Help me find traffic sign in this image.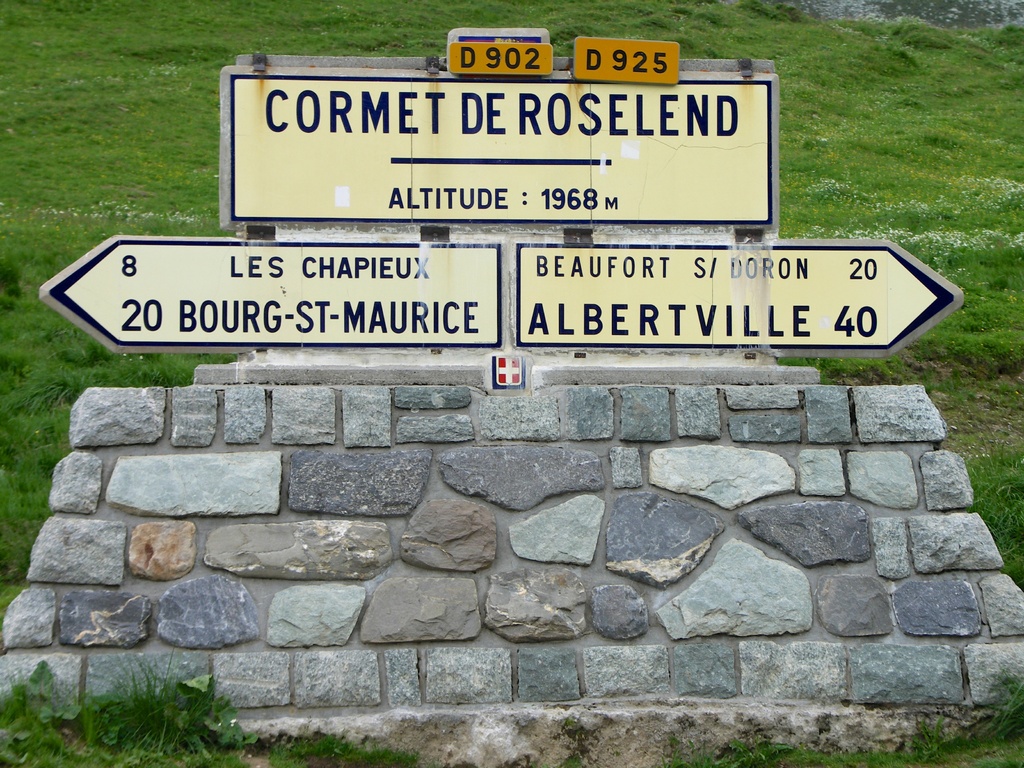
Found it: bbox=[19, 234, 510, 351].
